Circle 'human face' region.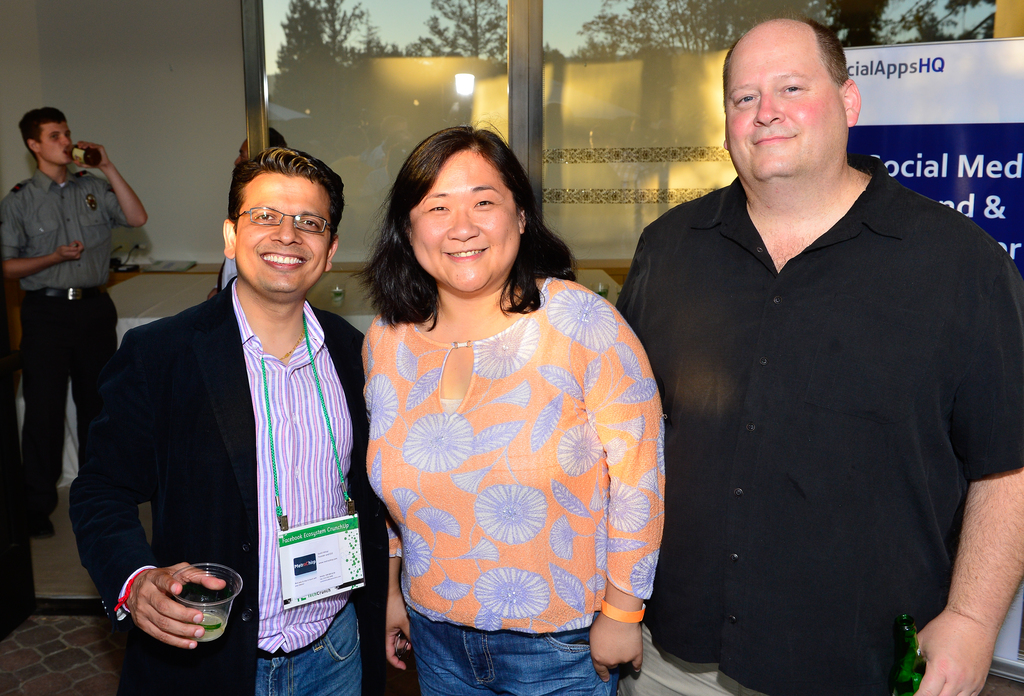
Region: Rect(234, 174, 329, 299).
